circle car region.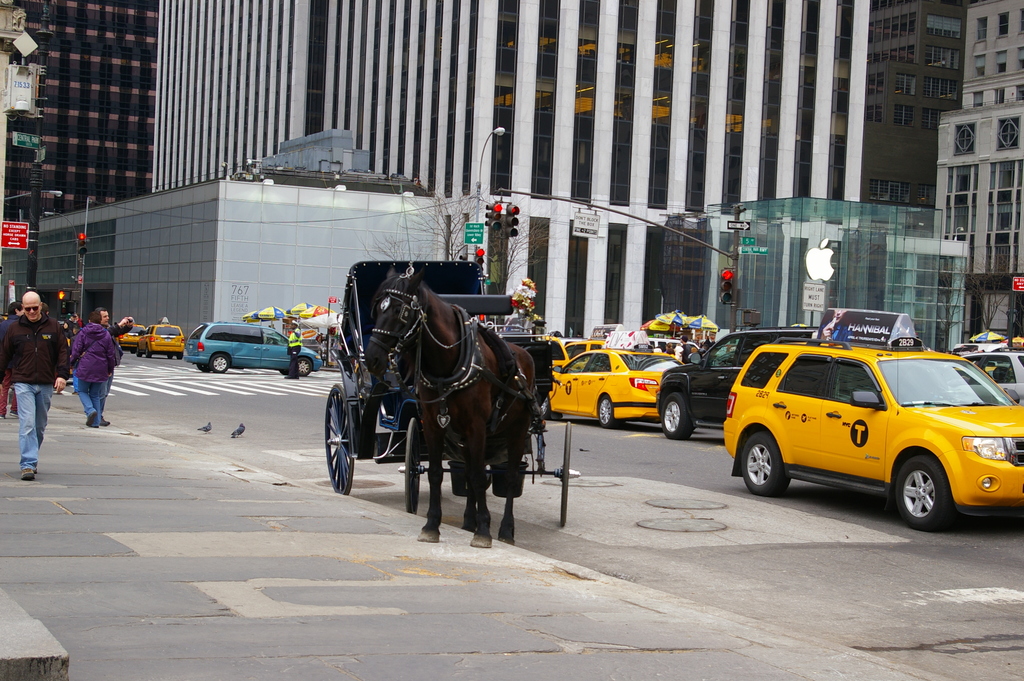
Region: bbox=[118, 324, 141, 352].
